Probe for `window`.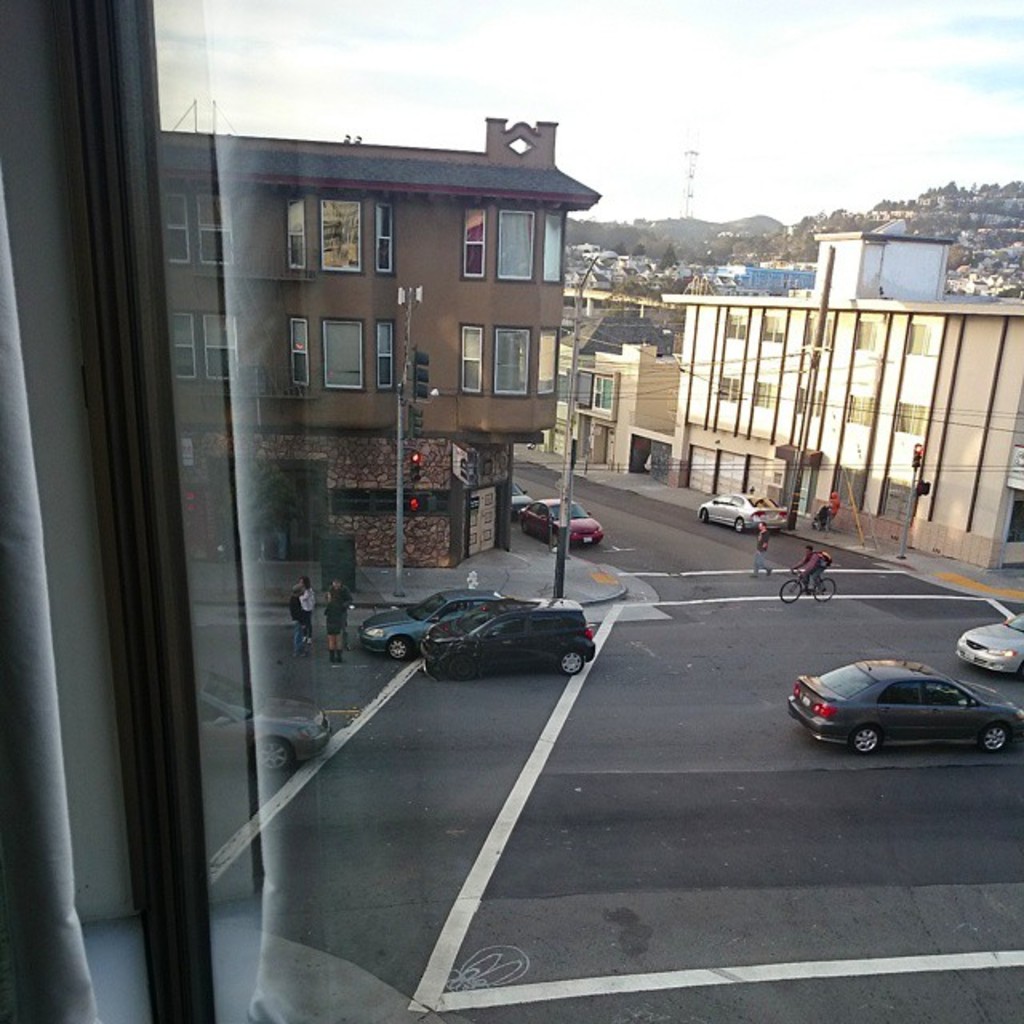
Probe result: [left=208, top=317, right=237, bottom=378].
